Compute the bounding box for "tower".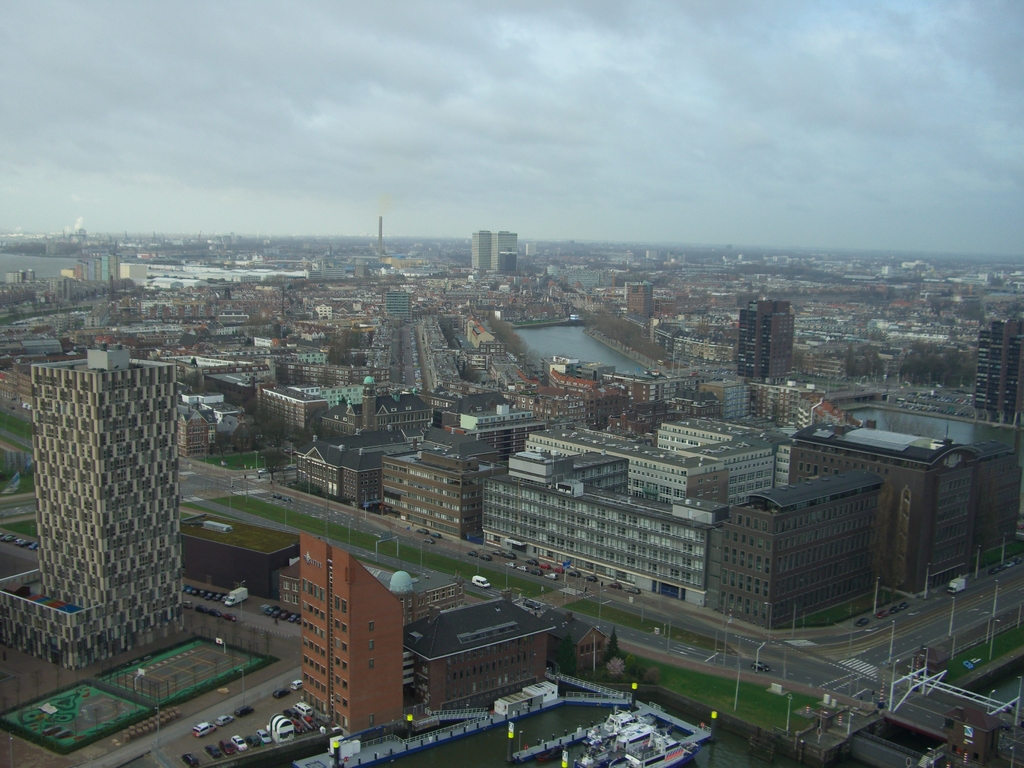
[x1=465, y1=227, x2=512, y2=276].
